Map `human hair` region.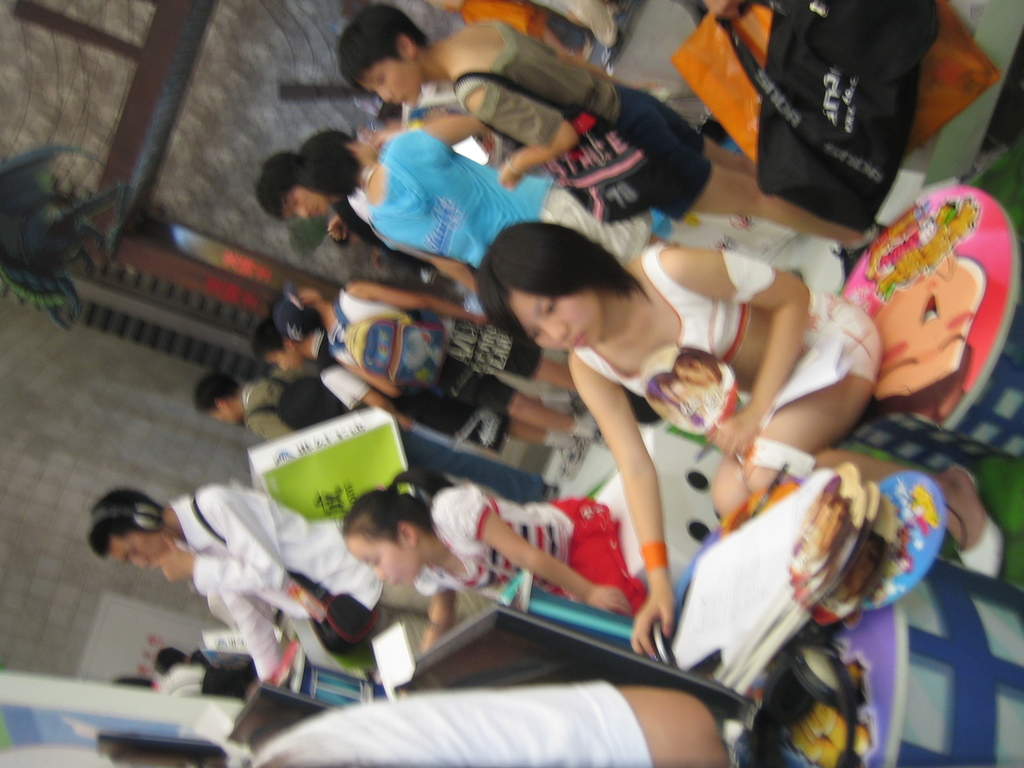
Mapped to box(193, 372, 240, 413).
